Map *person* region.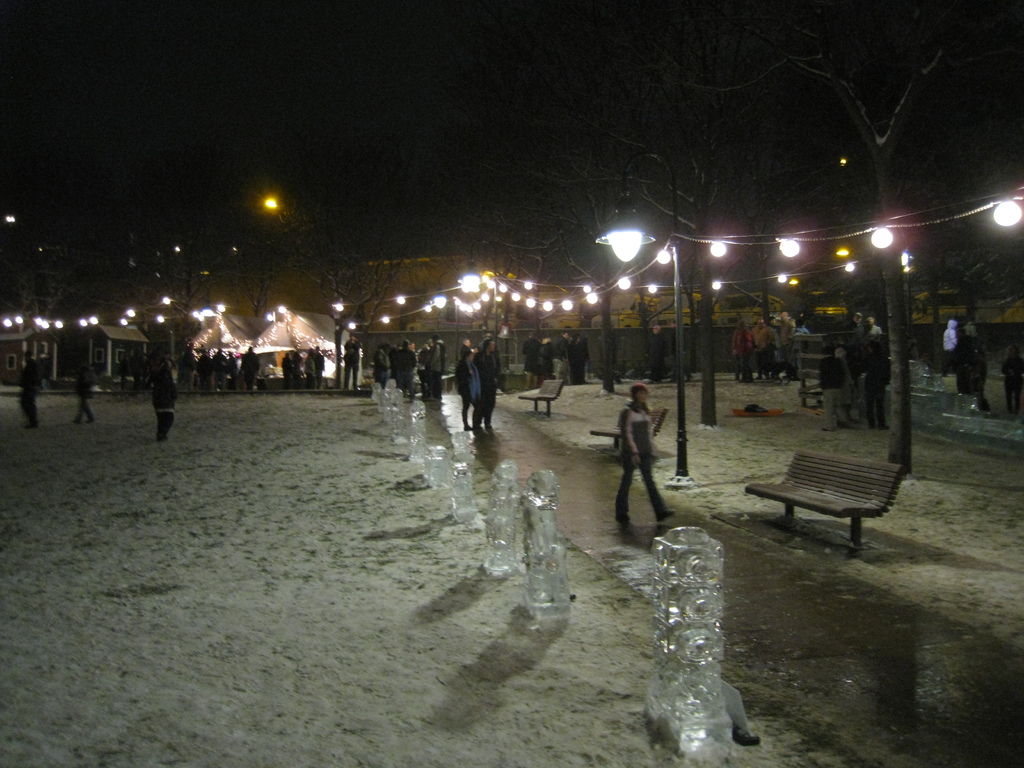
Mapped to (x1=472, y1=338, x2=497, y2=436).
